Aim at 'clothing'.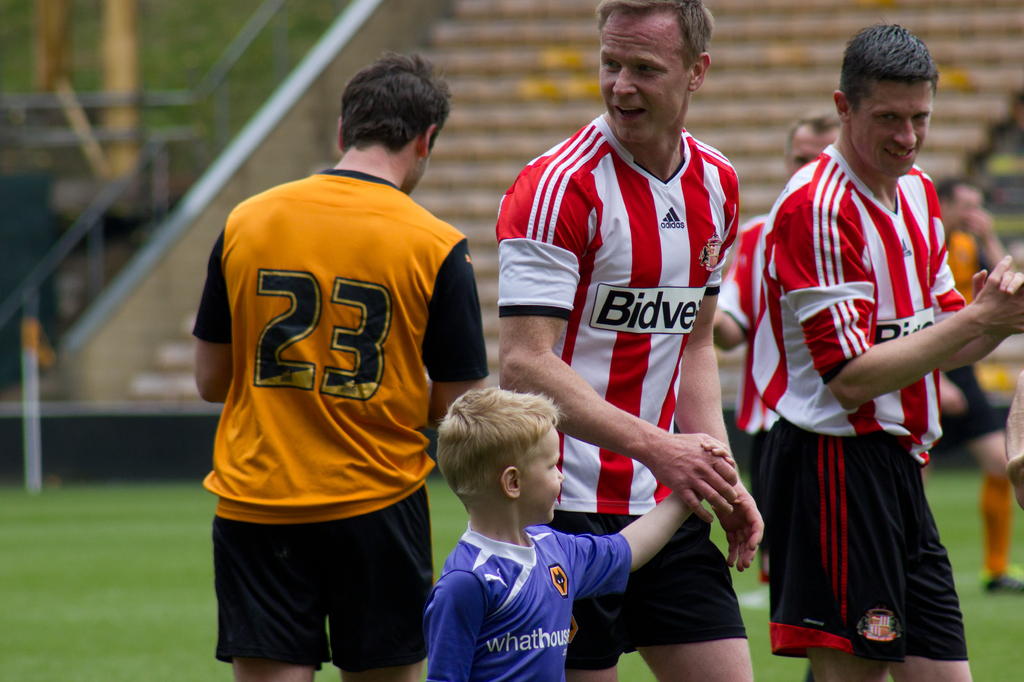
Aimed at (770,136,964,667).
